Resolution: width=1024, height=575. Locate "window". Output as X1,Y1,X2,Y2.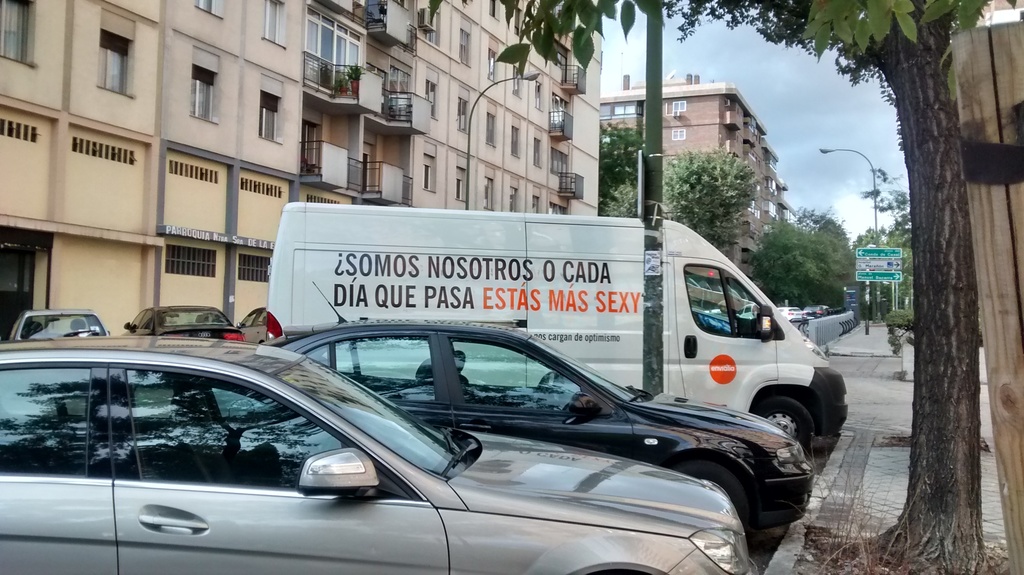
425,8,441,49.
